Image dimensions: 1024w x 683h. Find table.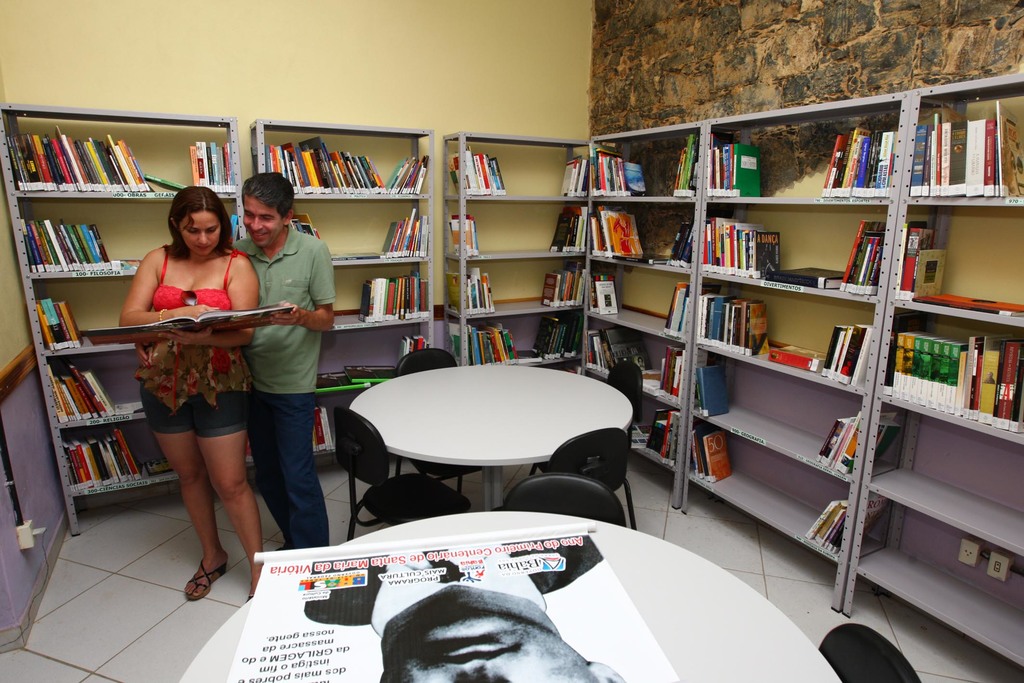
bbox=[326, 345, 628, 520].
